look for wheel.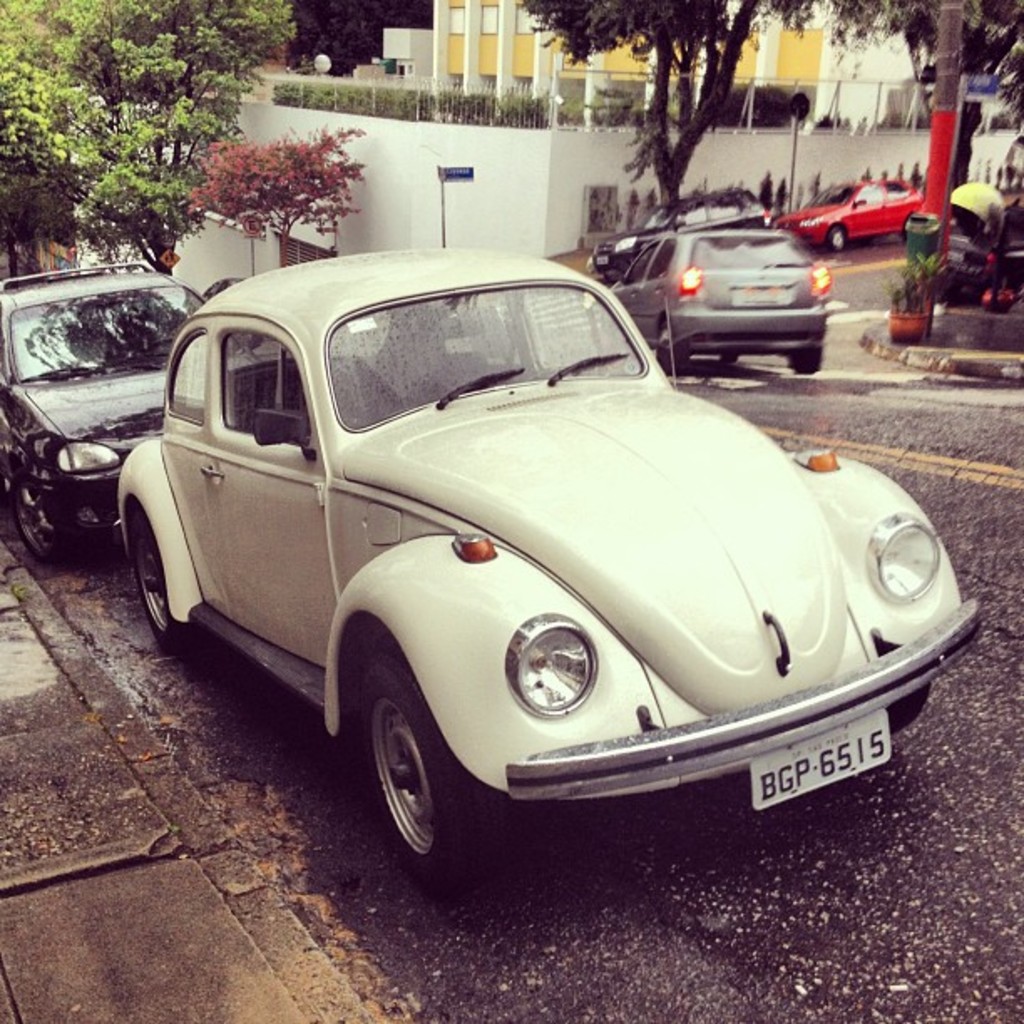
Found: box=[132, 512, 187, 656].
